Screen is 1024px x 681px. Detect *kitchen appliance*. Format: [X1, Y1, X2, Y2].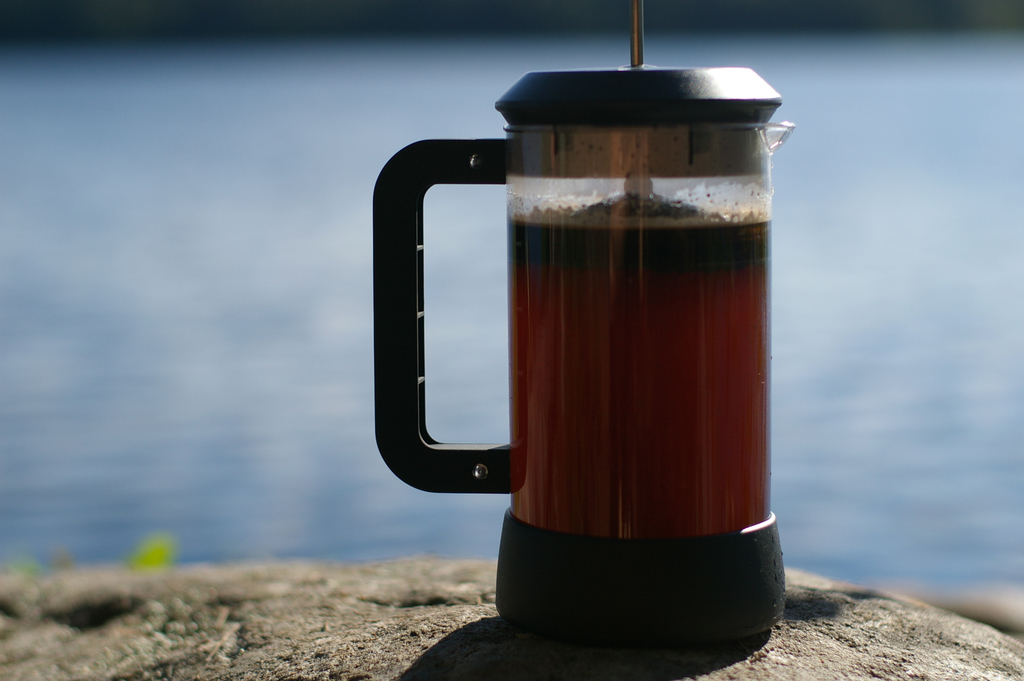
[371, 0, 789, 646].
